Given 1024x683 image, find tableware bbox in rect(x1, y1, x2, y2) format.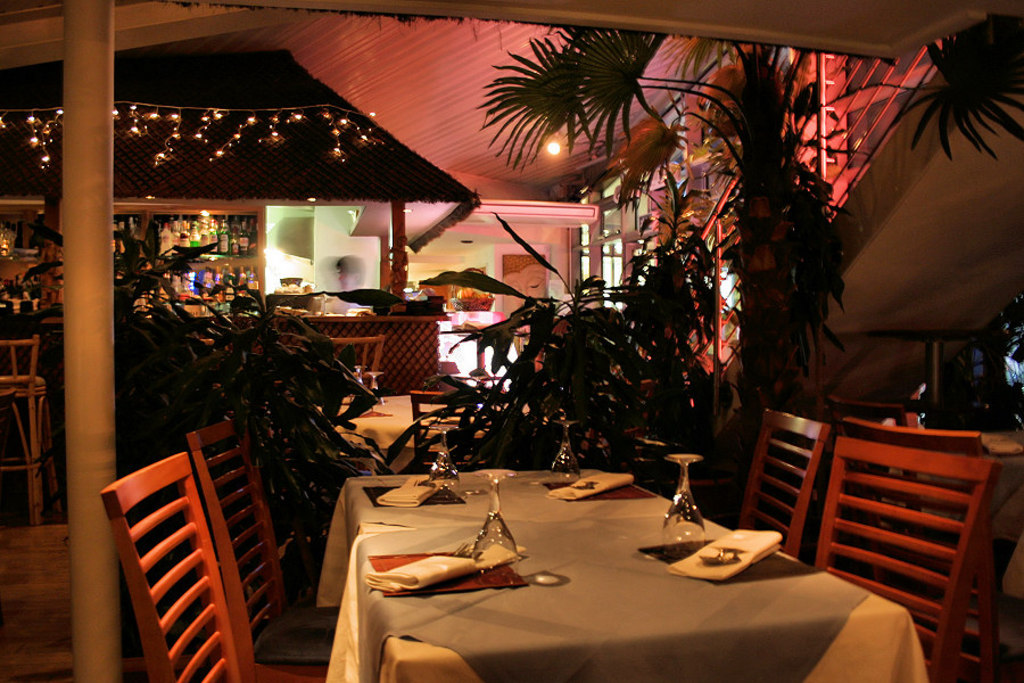
rect(548, 419, 583, 480).
